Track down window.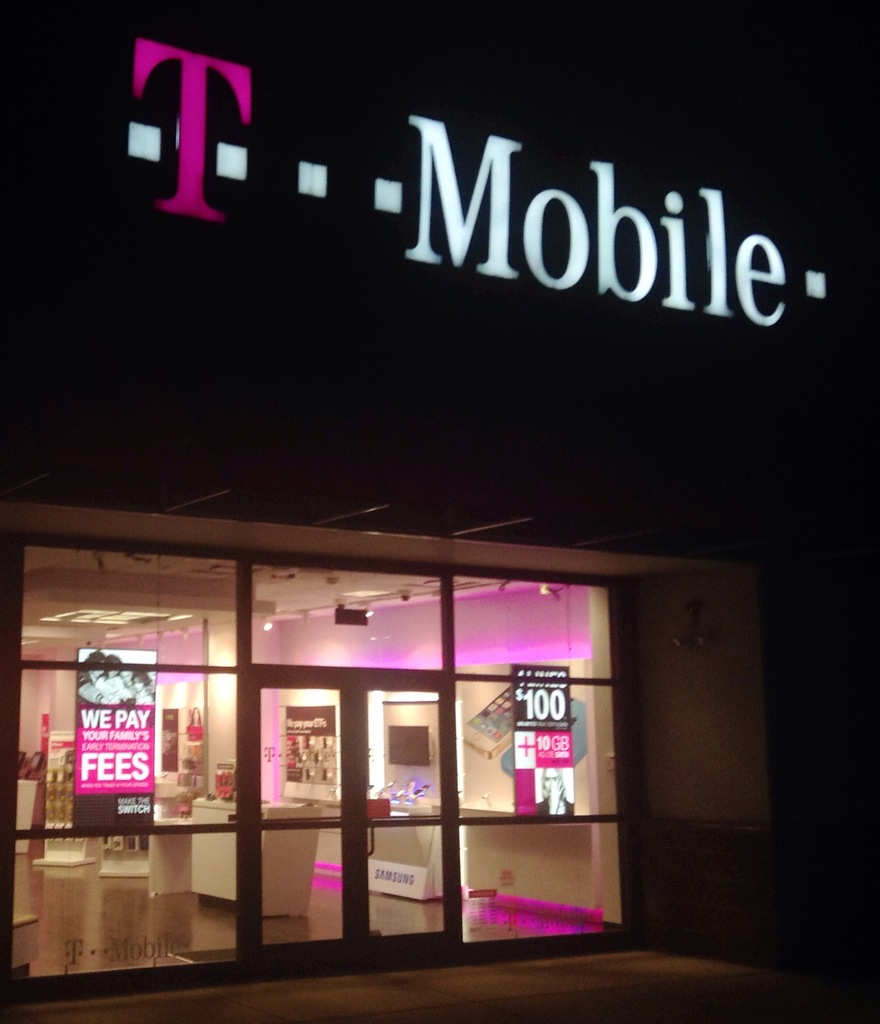
Tracked to [x1=10, y1=529, x2=648, y2=1013].
